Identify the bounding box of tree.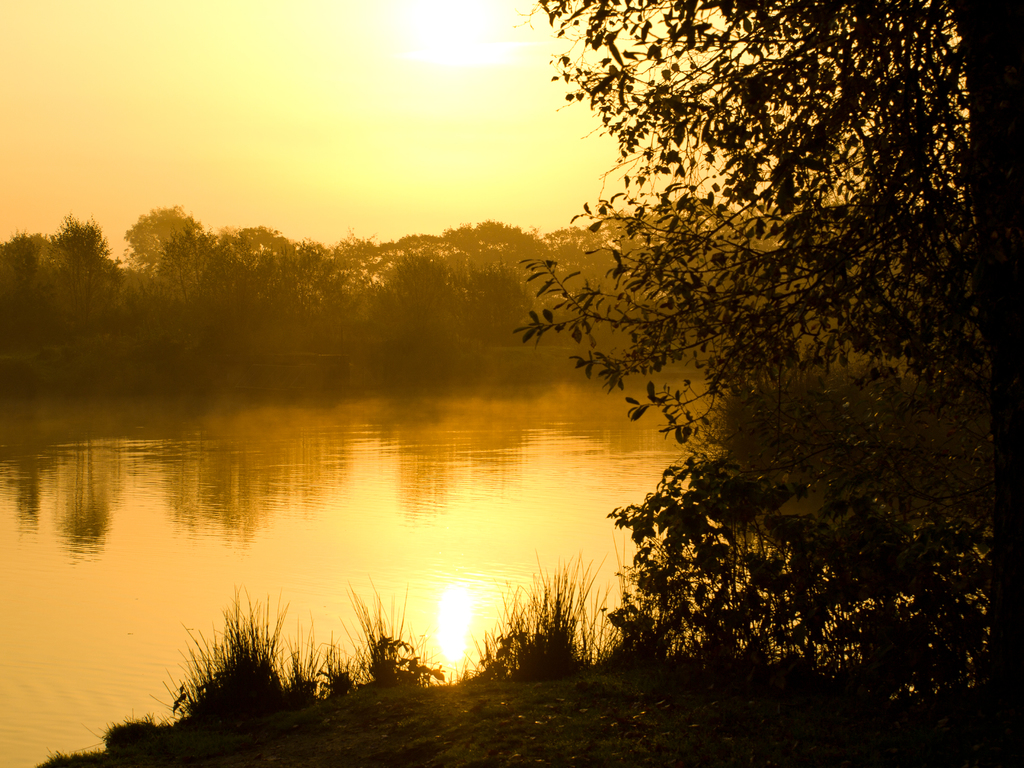
rect(451, 221, 552, 318).
